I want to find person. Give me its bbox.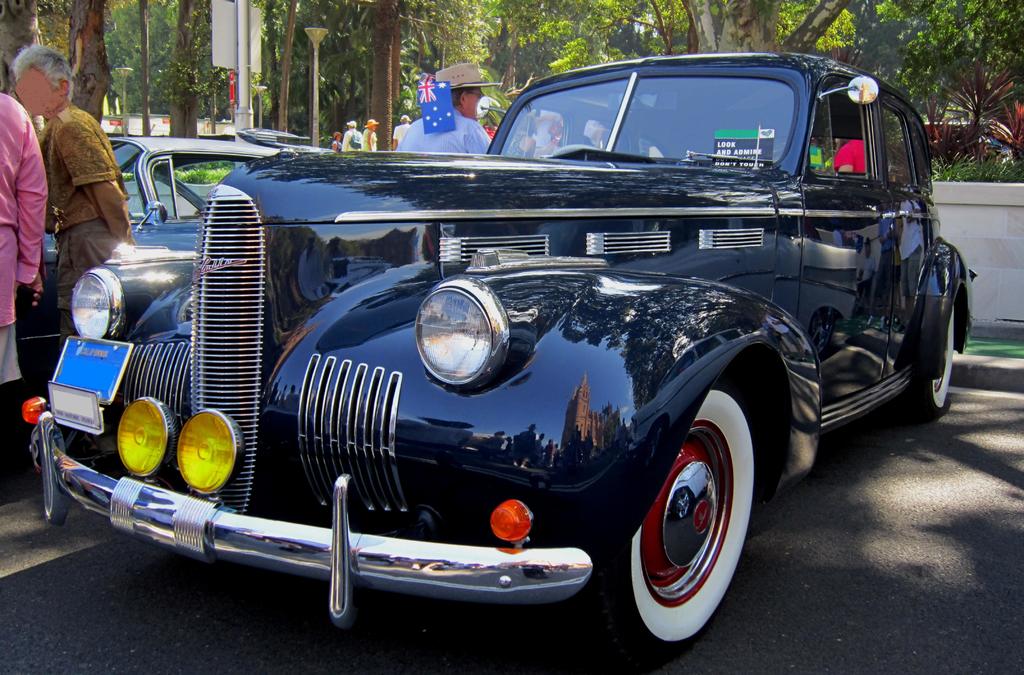
7/42/133/344.
